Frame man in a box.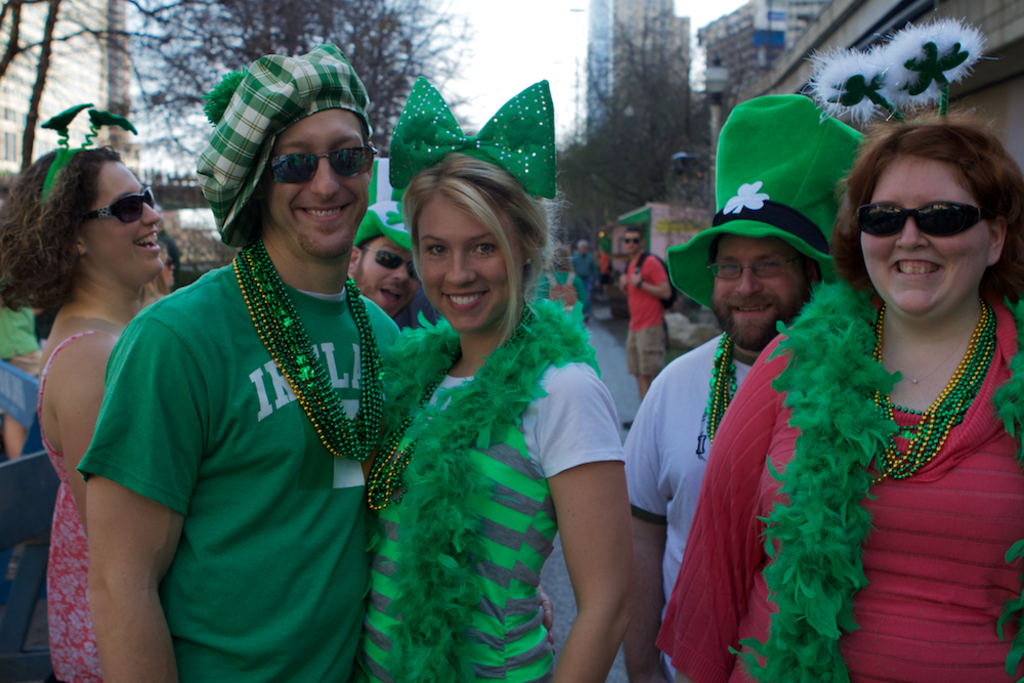
rect(621, 225, 675, 430).
